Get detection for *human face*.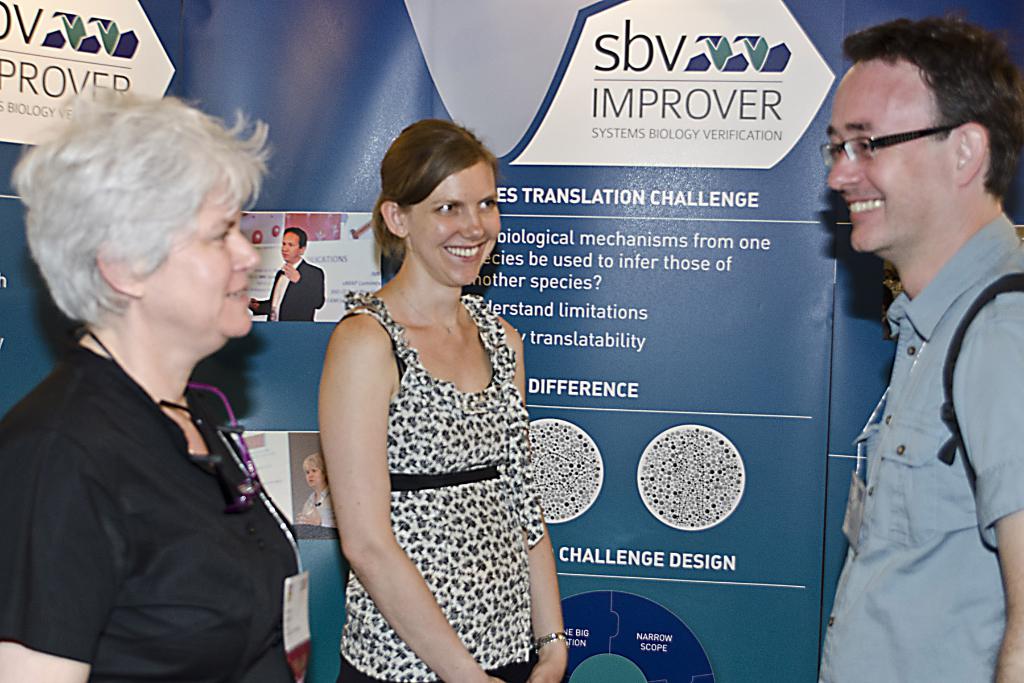
Detection: 149, 194, 255, 336.
